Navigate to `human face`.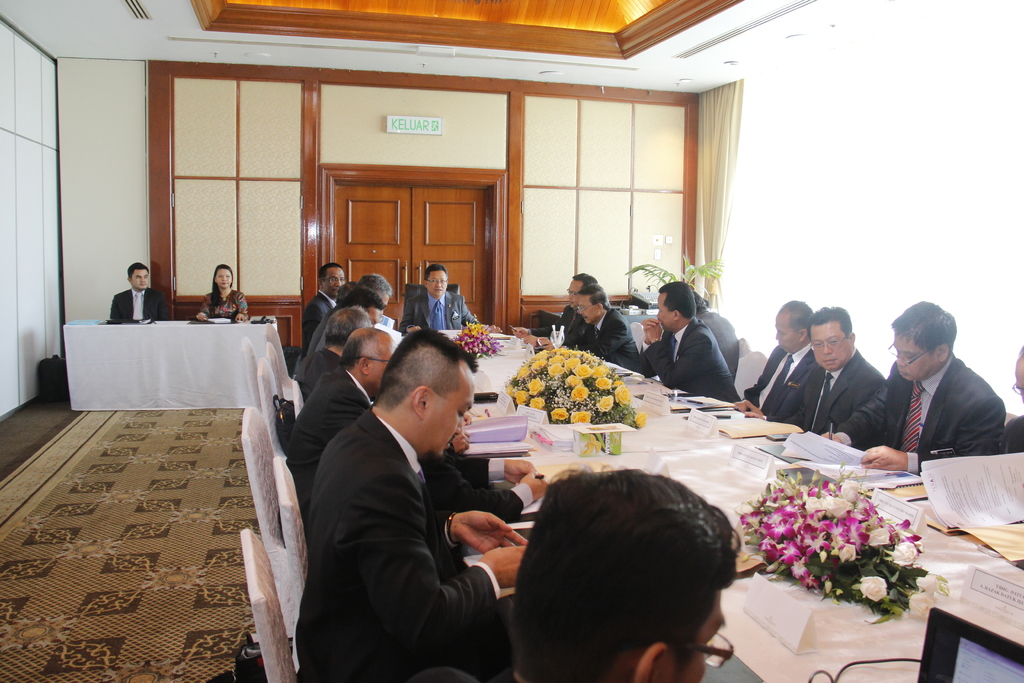
Navigation target: l=665, t=584, r=720, b=682.
